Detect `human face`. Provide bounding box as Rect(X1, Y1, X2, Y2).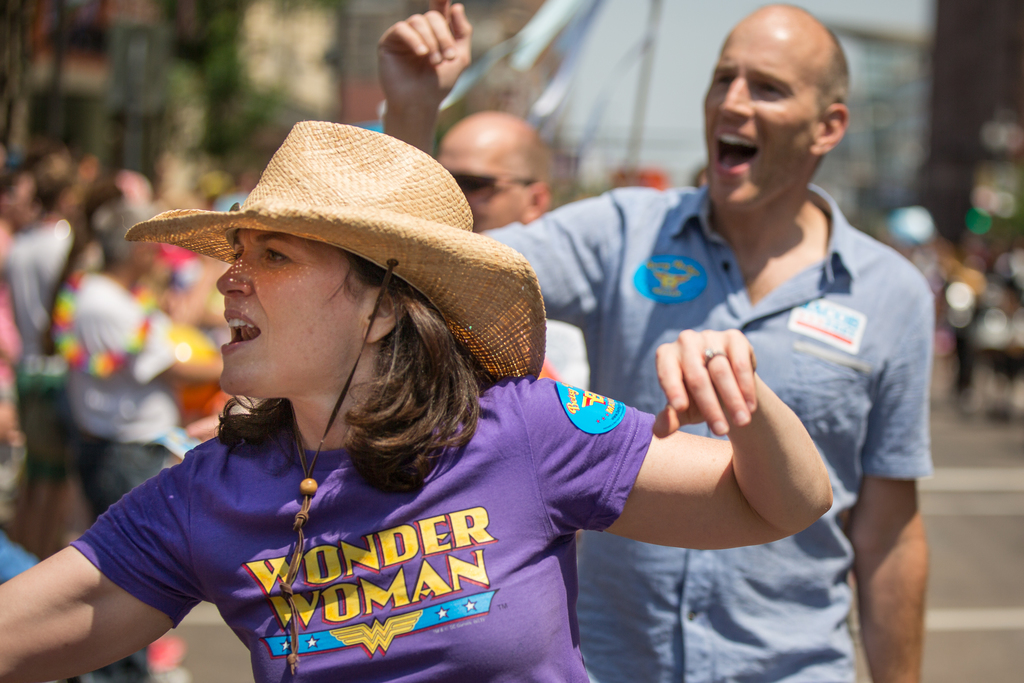
Rect(704, 21, 817, 210).
